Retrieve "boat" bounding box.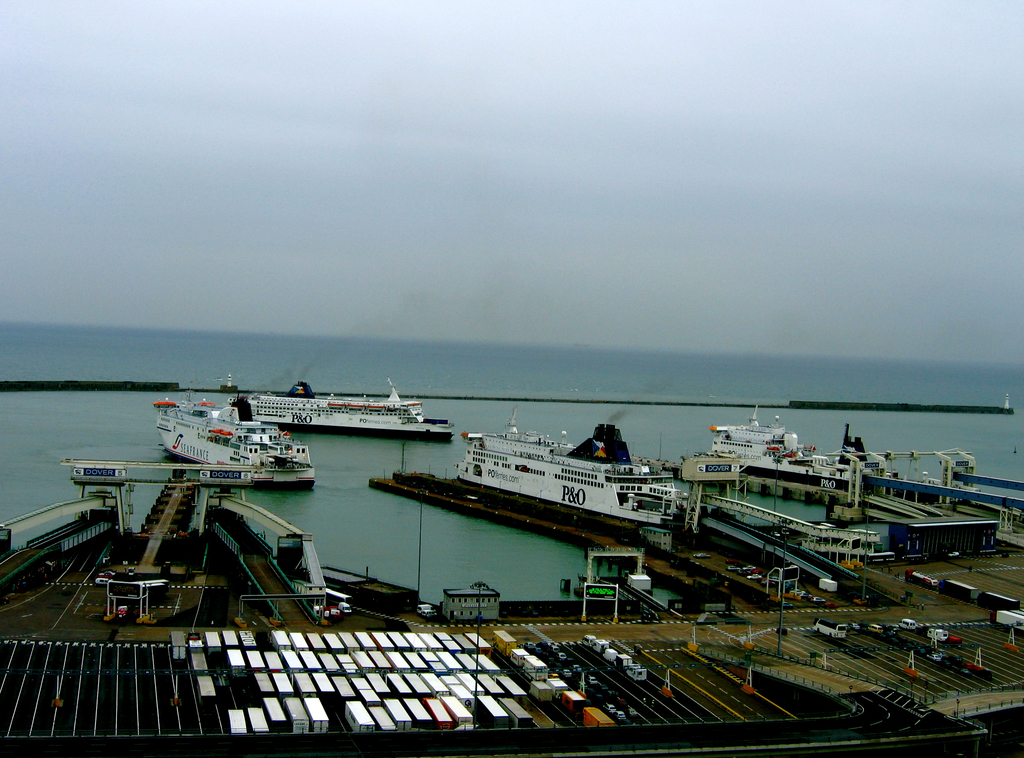
Bounding box: x1=697, y1=399, x2=890, y2=487.
